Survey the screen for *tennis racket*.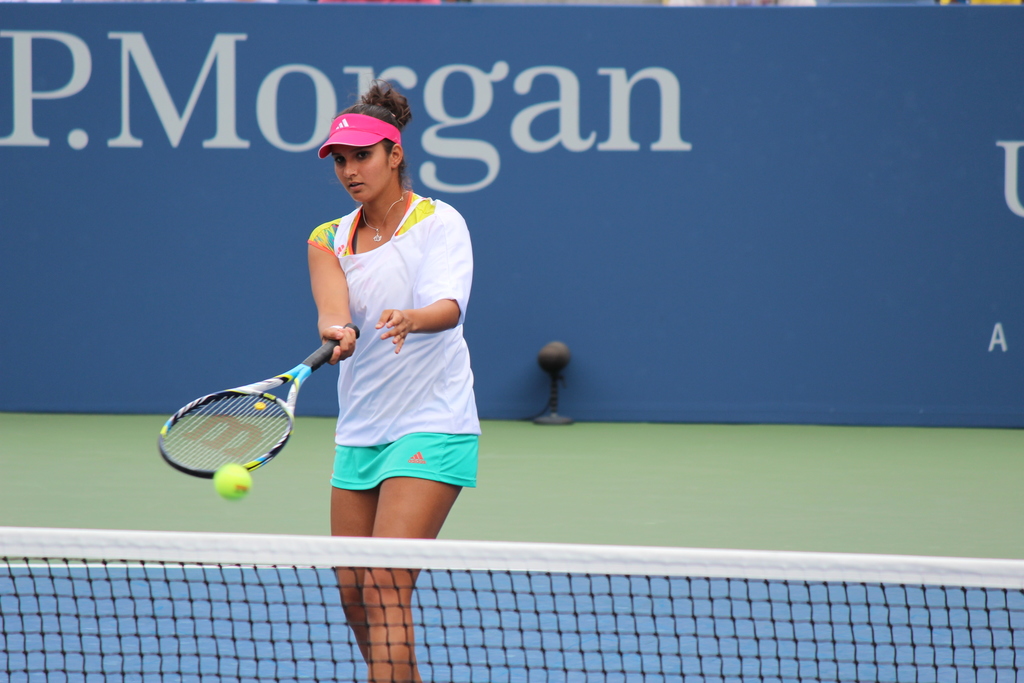
Survey found: (left=156, top=320, right=360, bottom=482).
